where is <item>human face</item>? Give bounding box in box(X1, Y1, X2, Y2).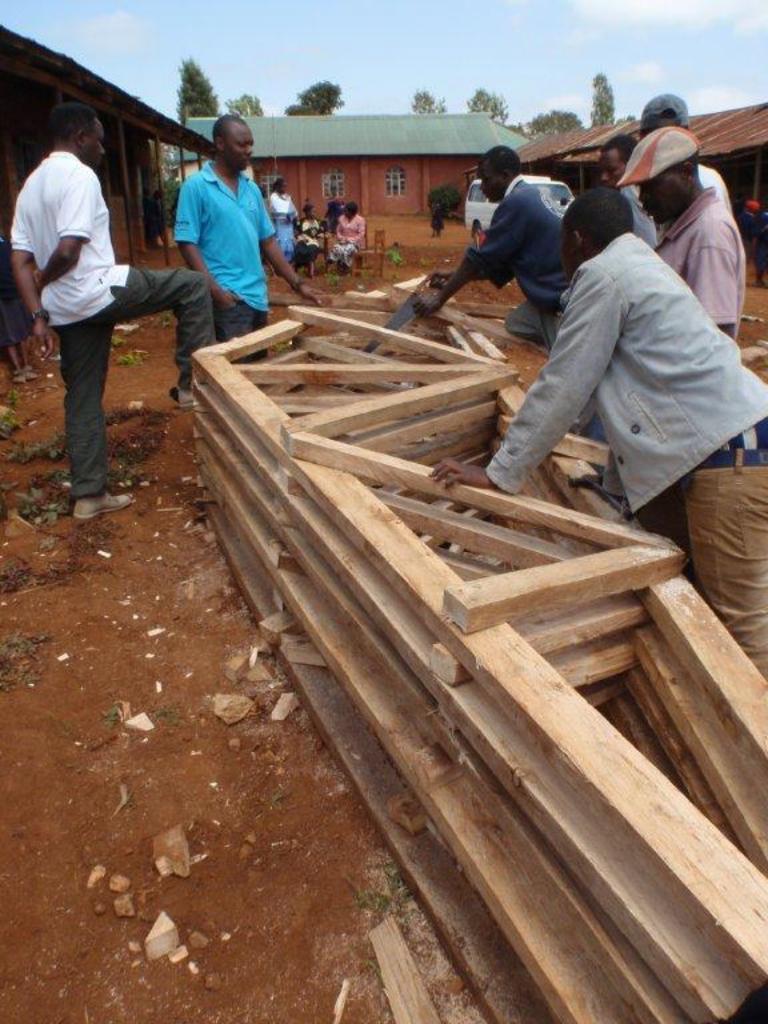
box(480, 159, 508, 197).
